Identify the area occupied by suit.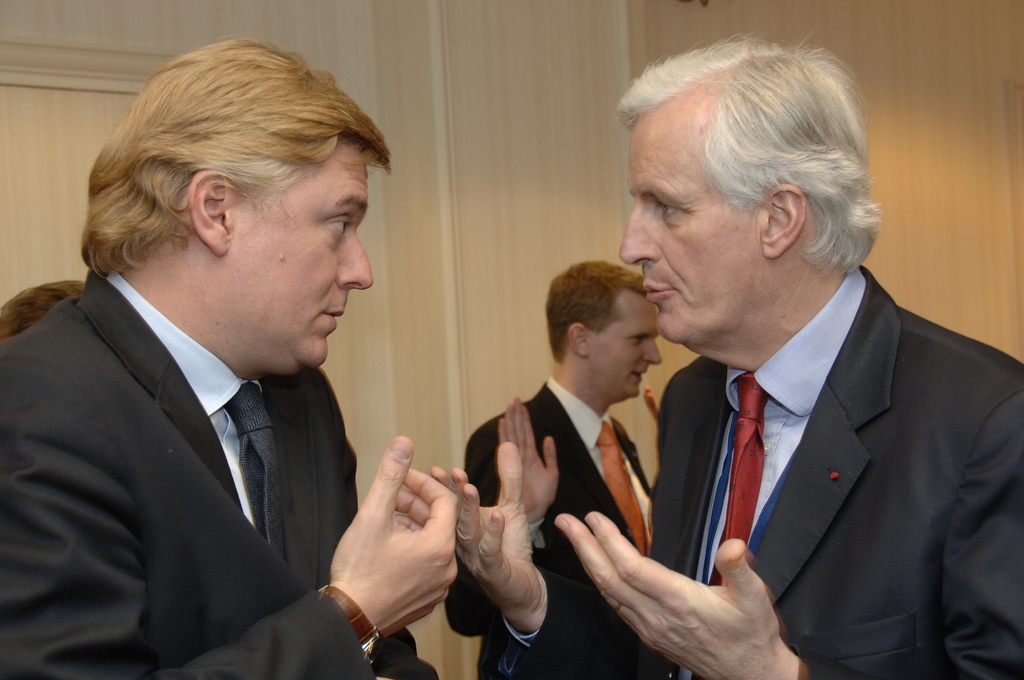
Area: [0, 268, 439, 679].
